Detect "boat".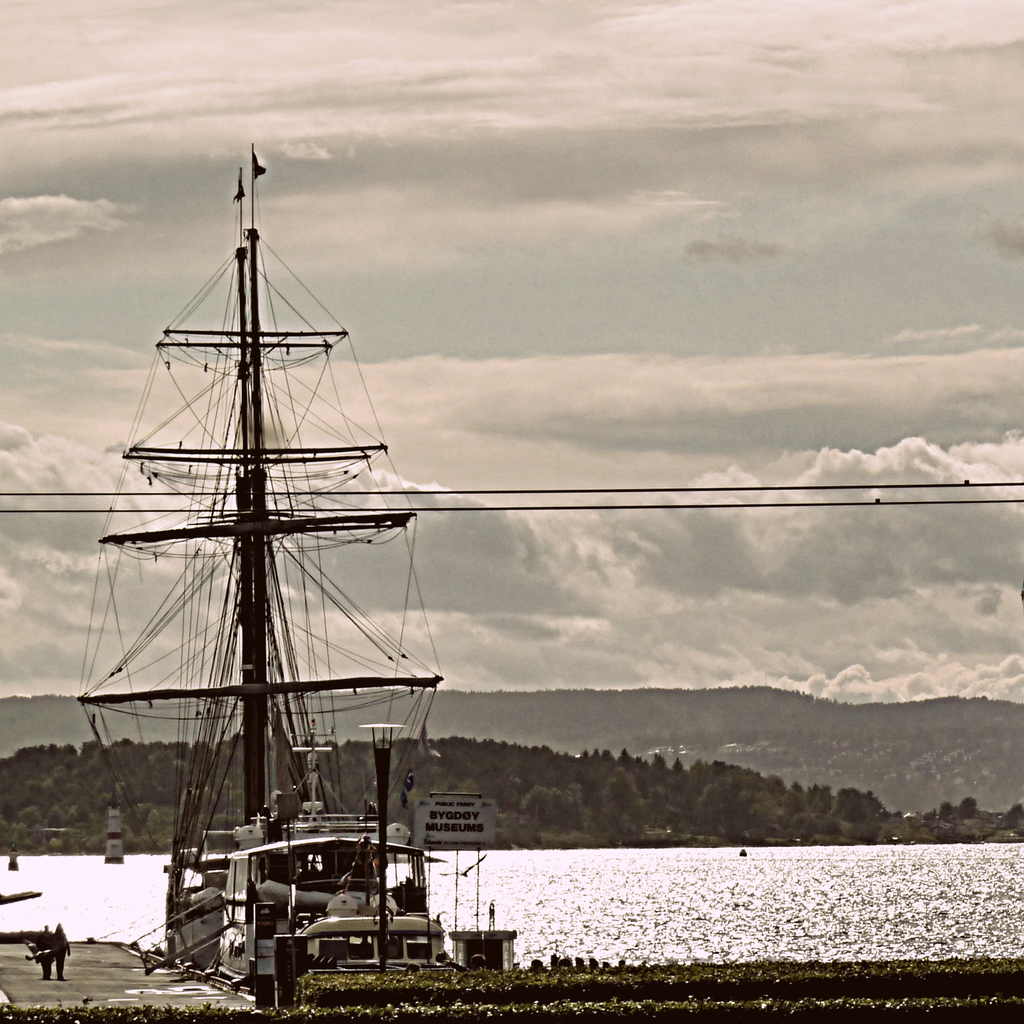
Detected at <region>47, 148, 502, 996</region>.
